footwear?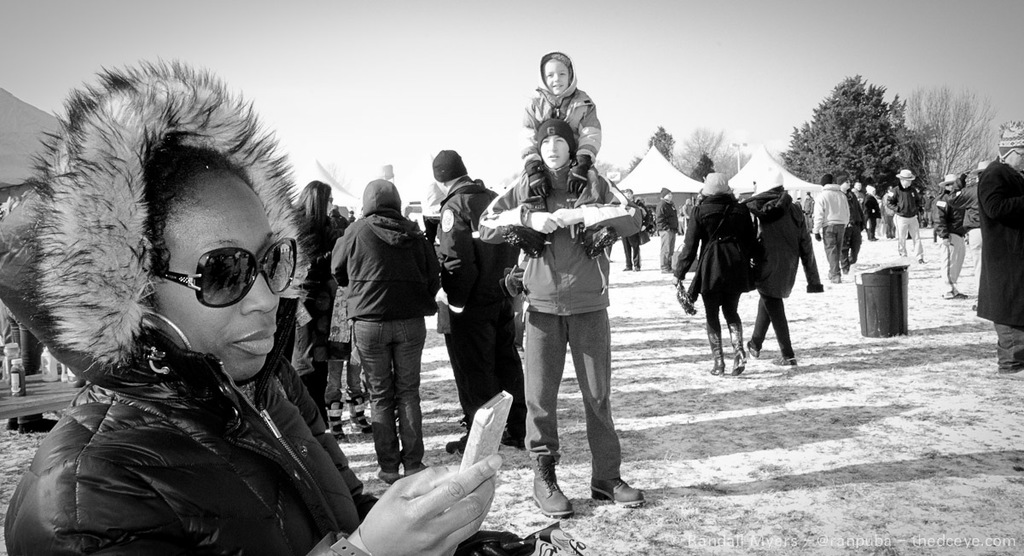
590/476/649/505
